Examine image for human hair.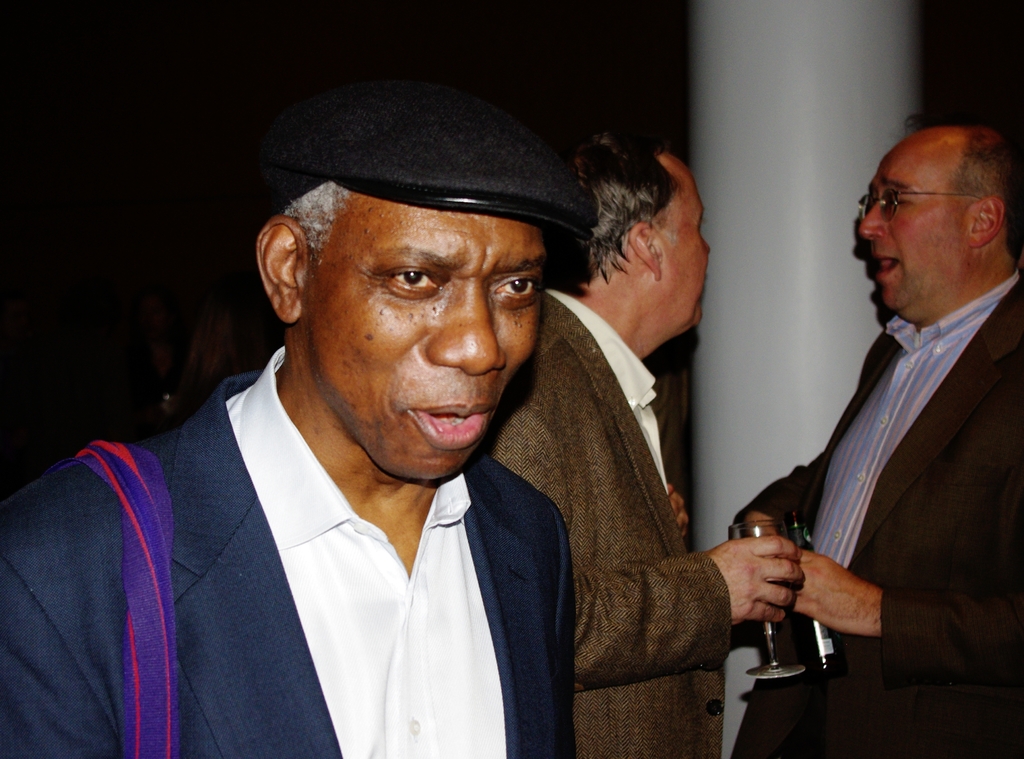
Examination result: <bbox>282, 182, 349, 257</bbox>.
